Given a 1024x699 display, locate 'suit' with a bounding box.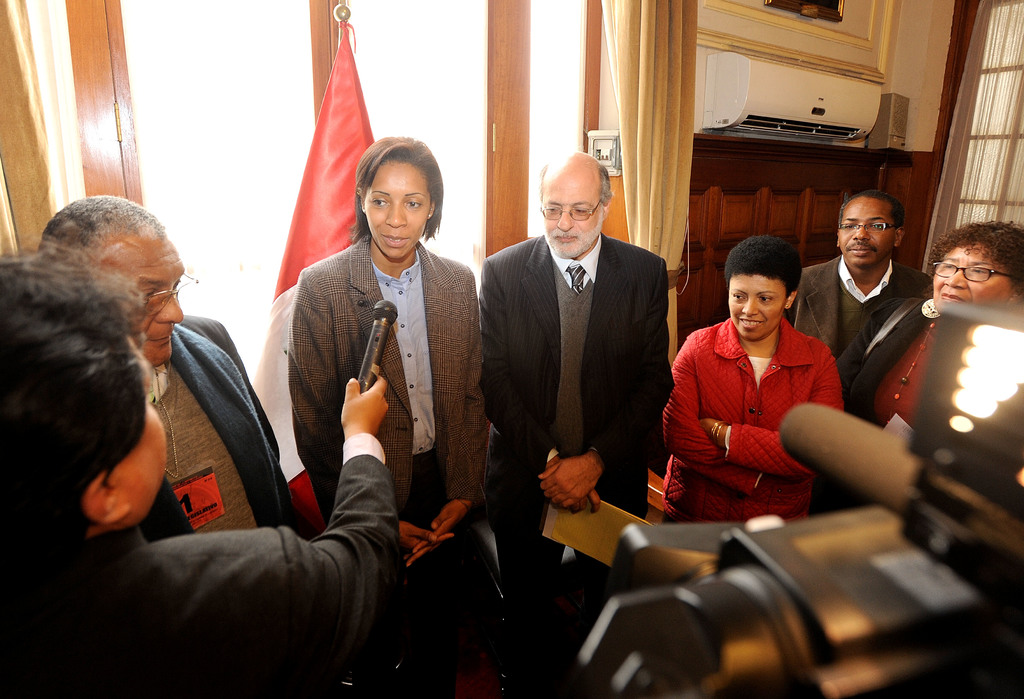
Located: x1=292, y1=239, x2=486, y2=654.
